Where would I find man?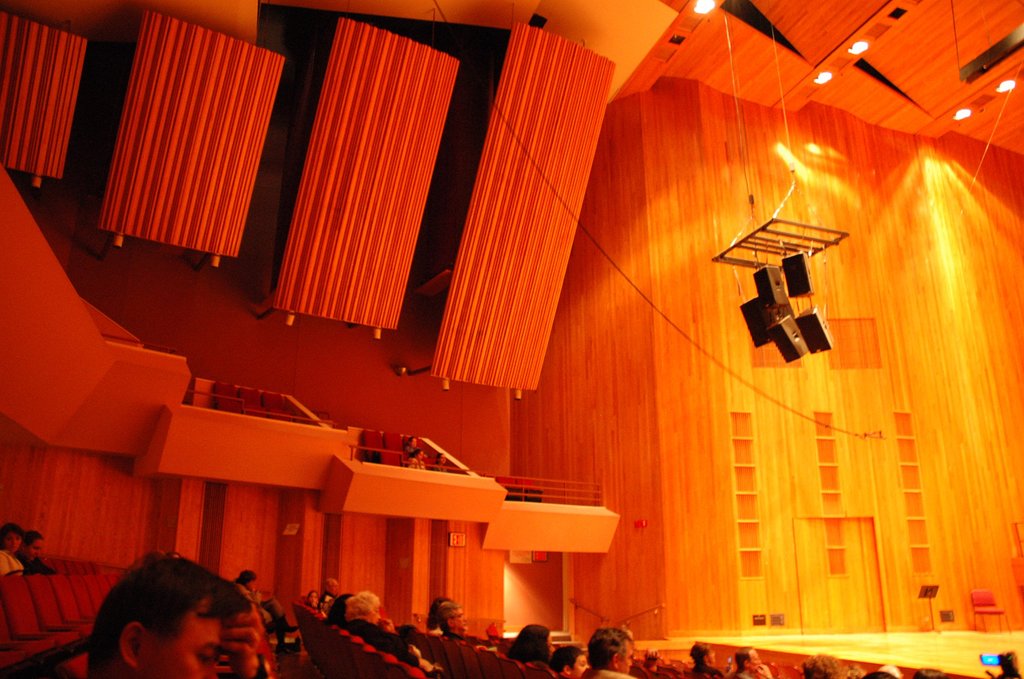
At BBox(576, 627, 640, 678).
